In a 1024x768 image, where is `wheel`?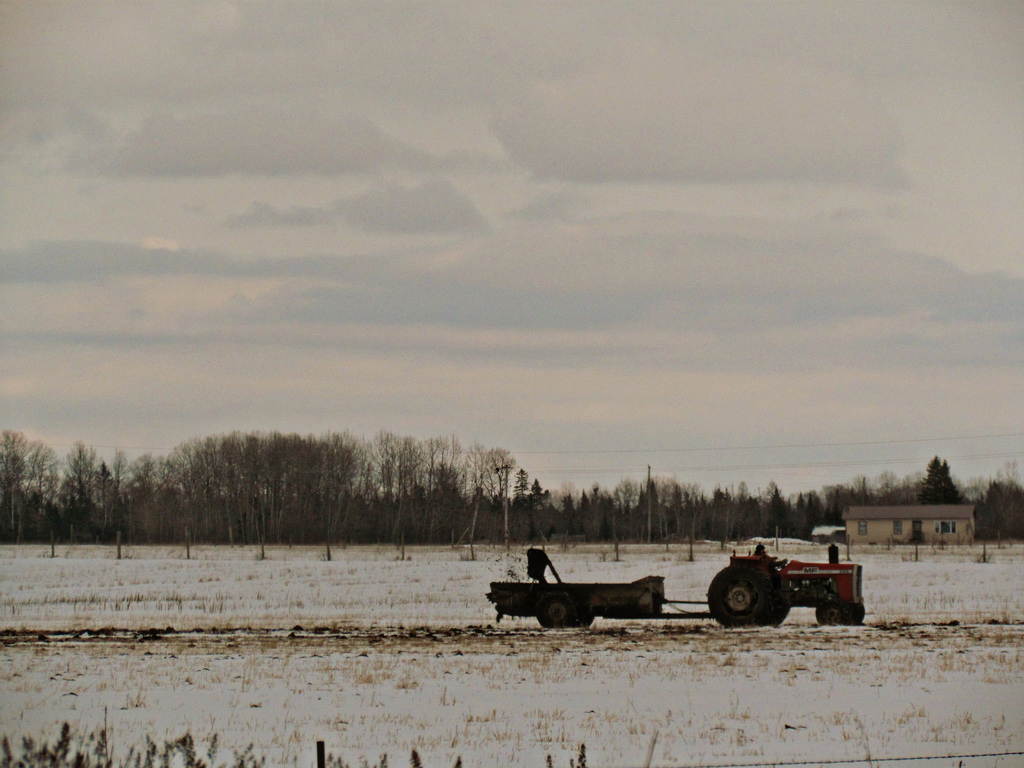
box=[844, 600, 863, 630].
